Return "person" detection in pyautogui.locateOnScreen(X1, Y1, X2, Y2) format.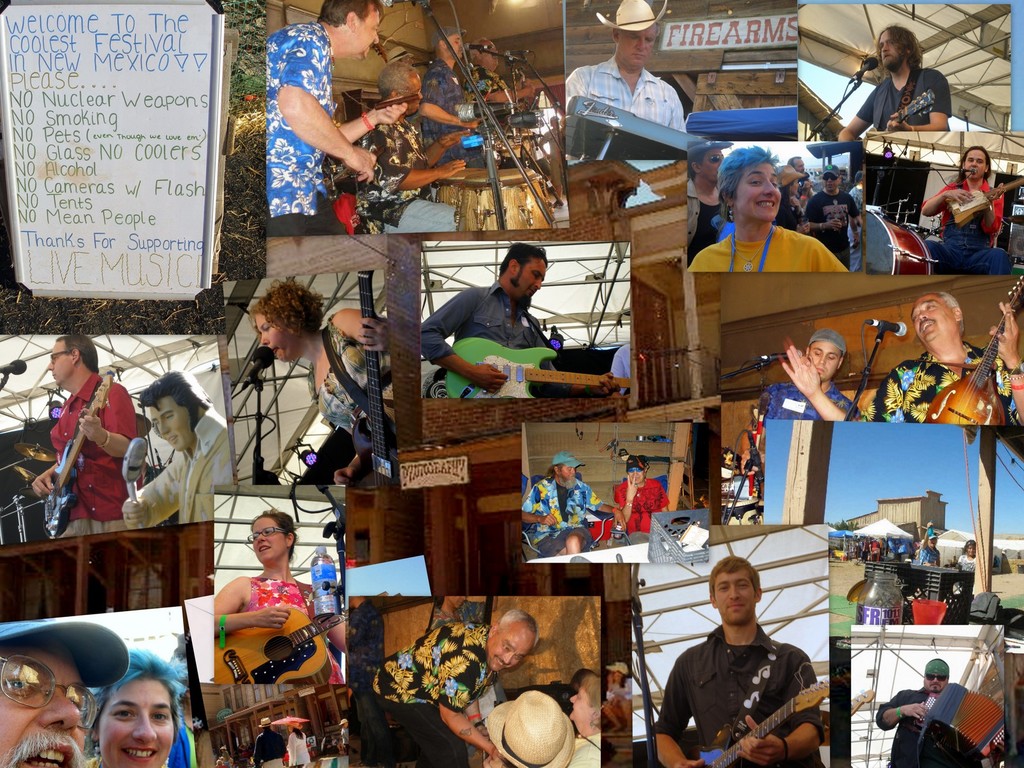
pyautogui.locateOnScreen(168, 643, 201, 767).
